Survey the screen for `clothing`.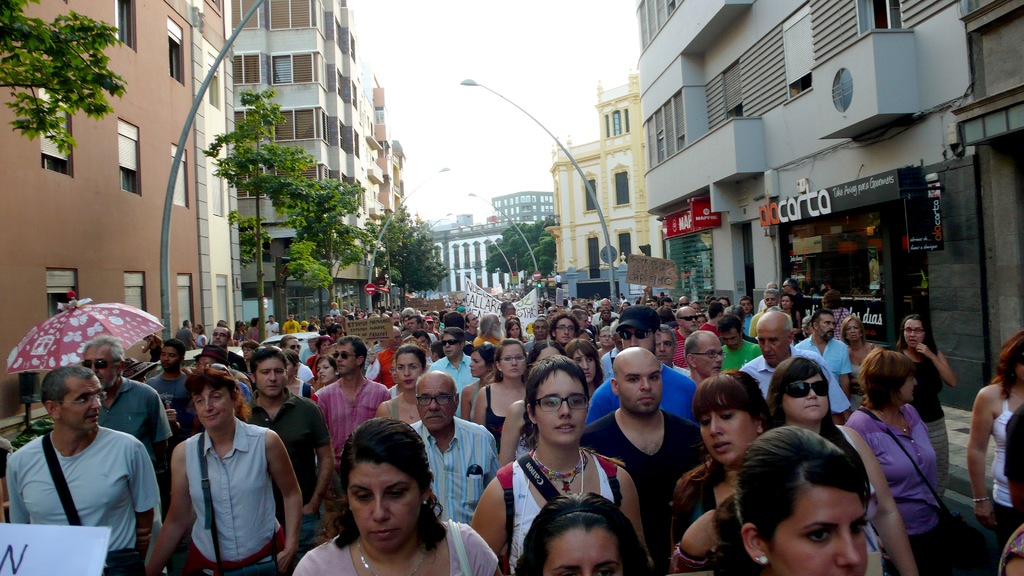
Survey found: box(175, 325, 194, 353).
